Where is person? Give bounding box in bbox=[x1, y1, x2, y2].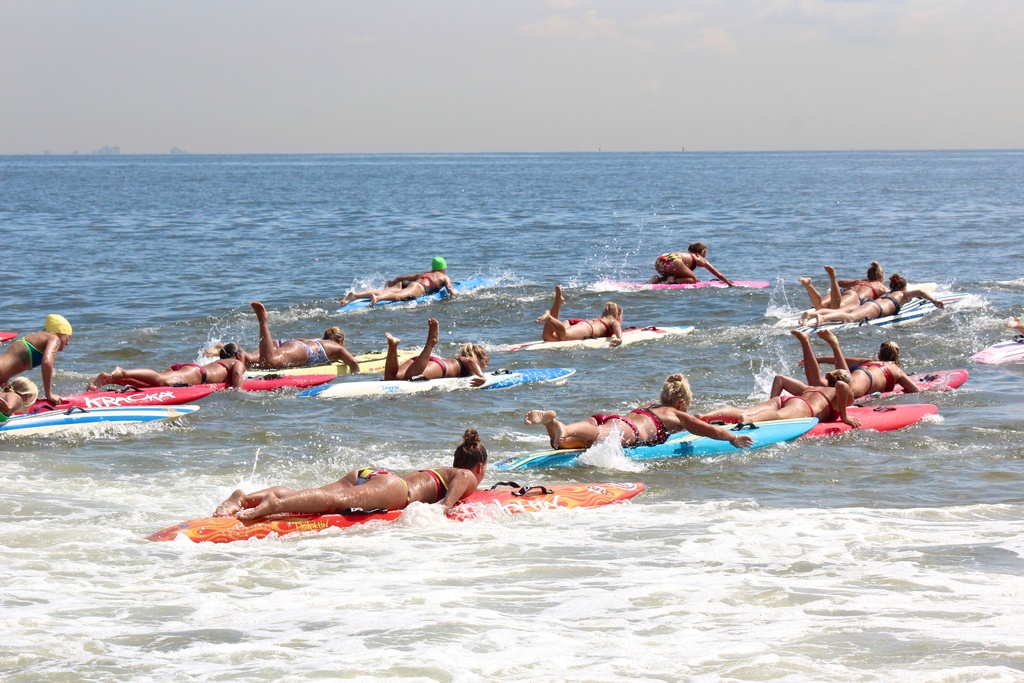
bbox=[0, 377, 37, 434].
